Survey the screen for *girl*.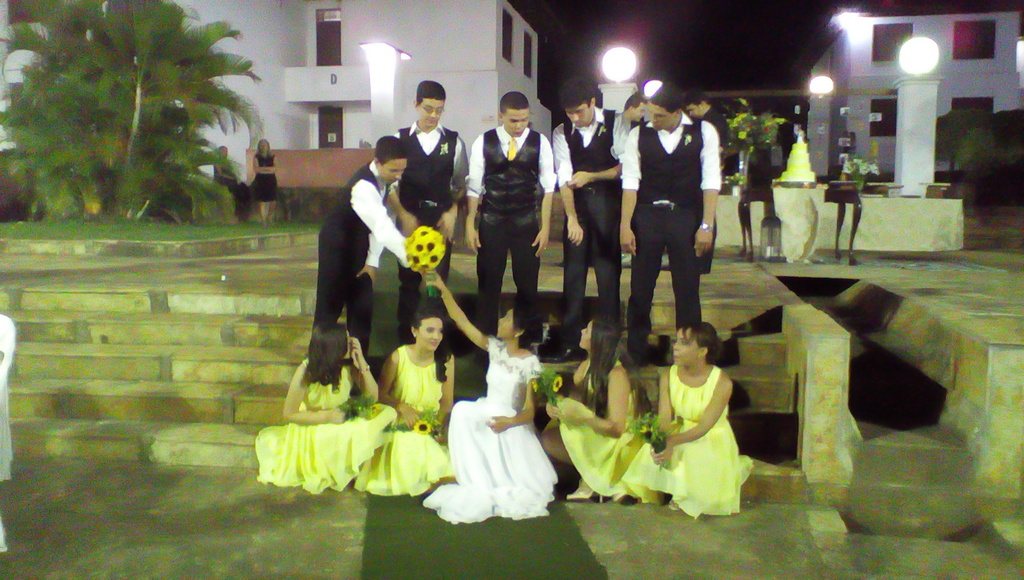
Survey found: select_region(358, 303, 459, 497).
